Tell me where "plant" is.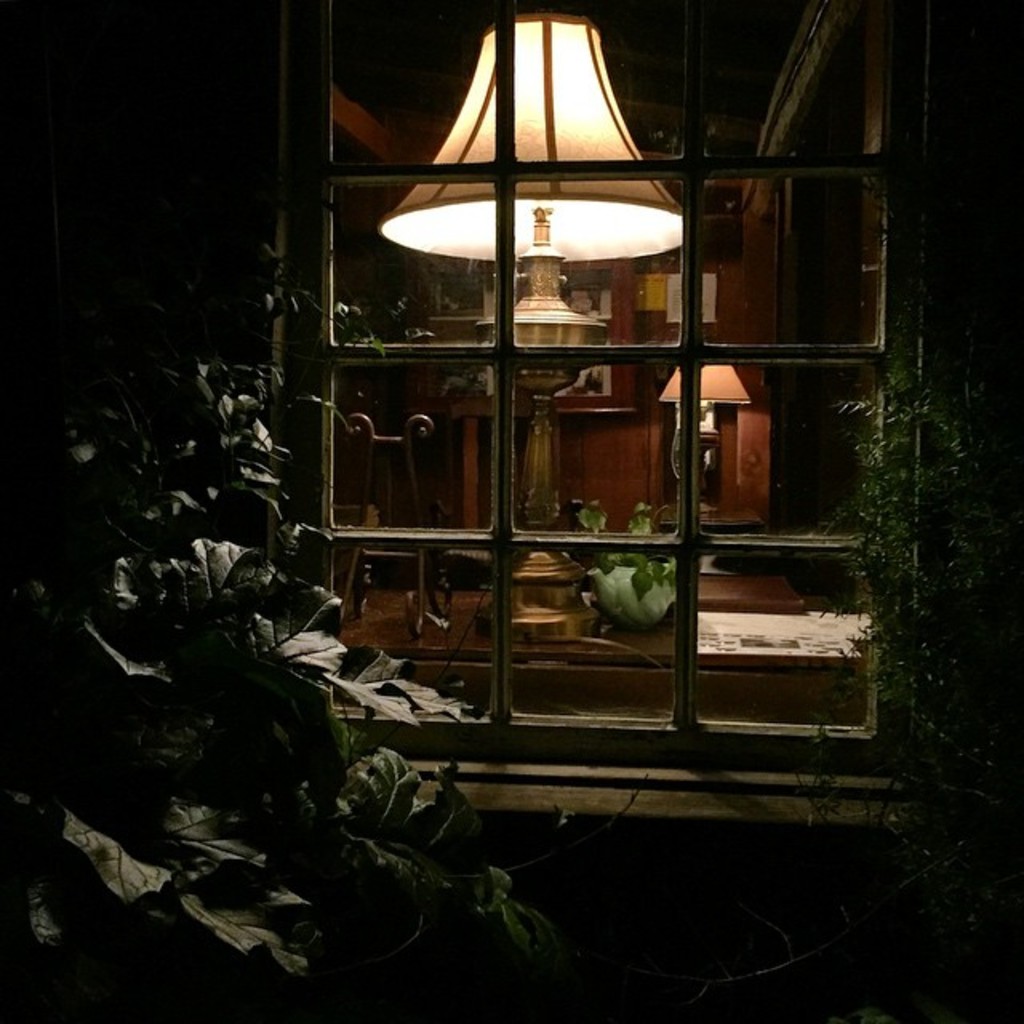
"plant" is at <box>573,501,691,635</box>.
